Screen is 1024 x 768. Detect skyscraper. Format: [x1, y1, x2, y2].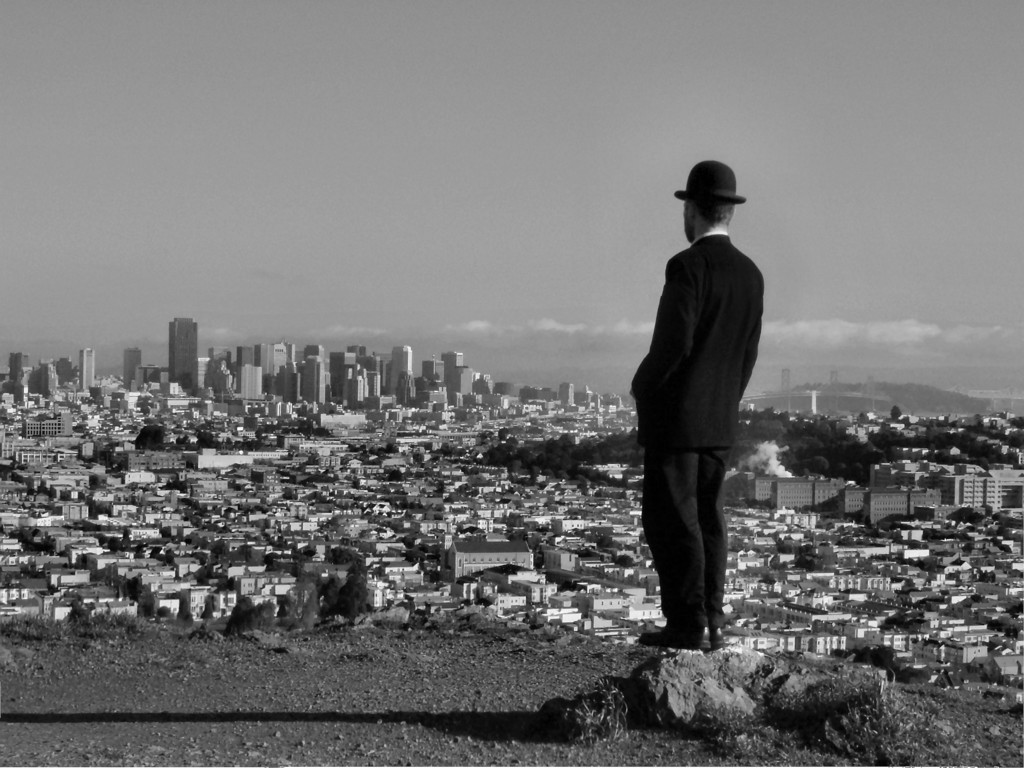
[943, 484, 977, 513].
